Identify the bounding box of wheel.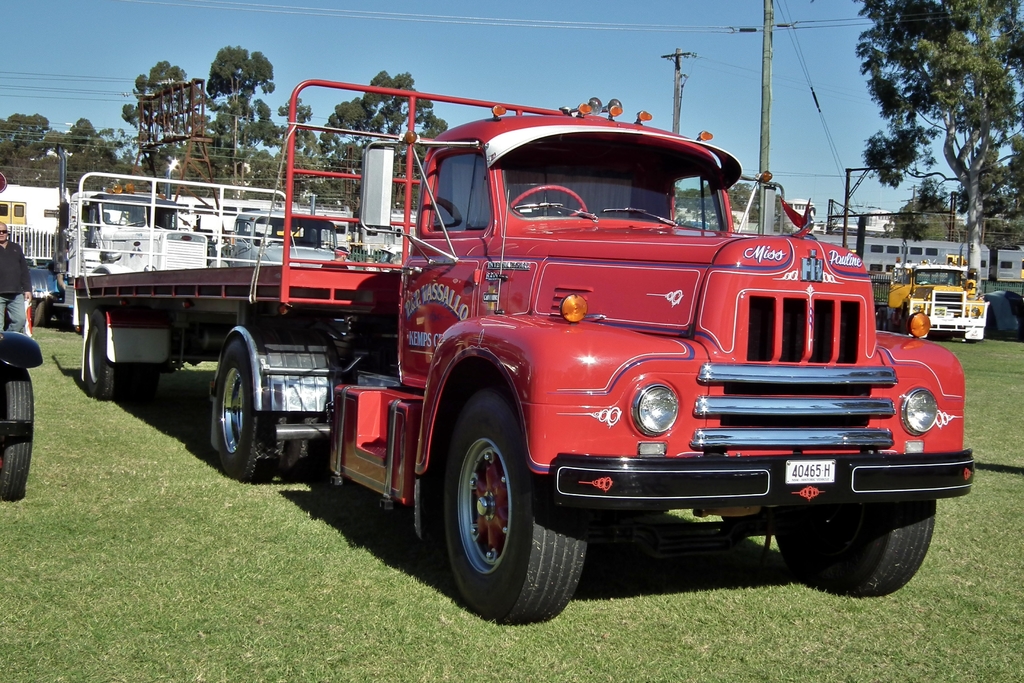
[780, 497, 934, 602].
